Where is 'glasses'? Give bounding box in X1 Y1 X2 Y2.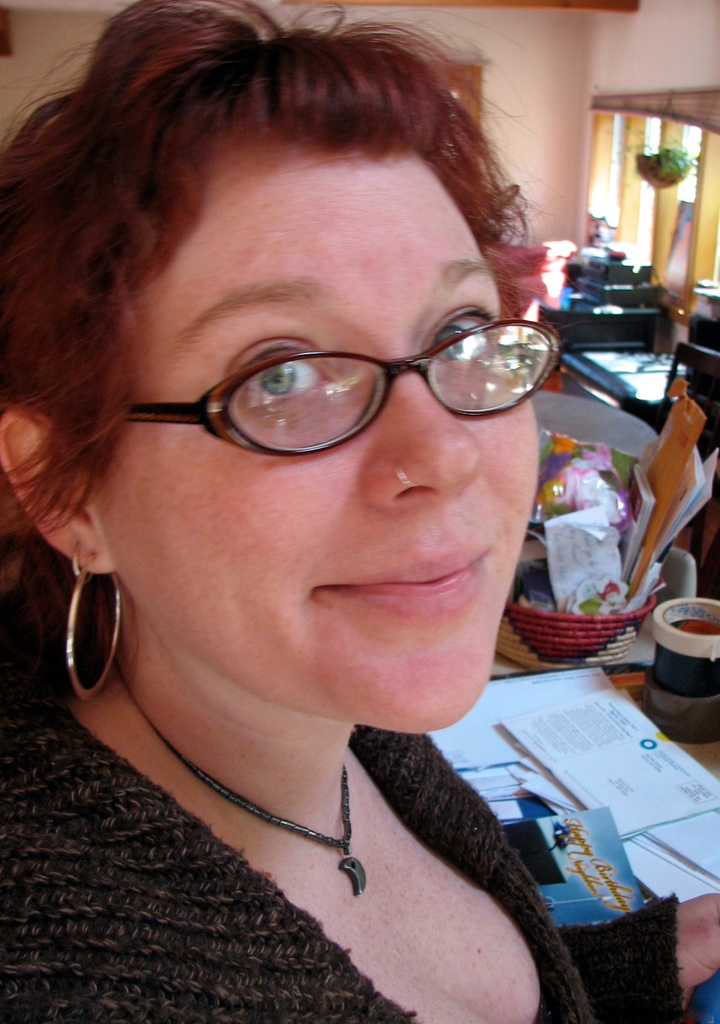
101 298 558 466.
